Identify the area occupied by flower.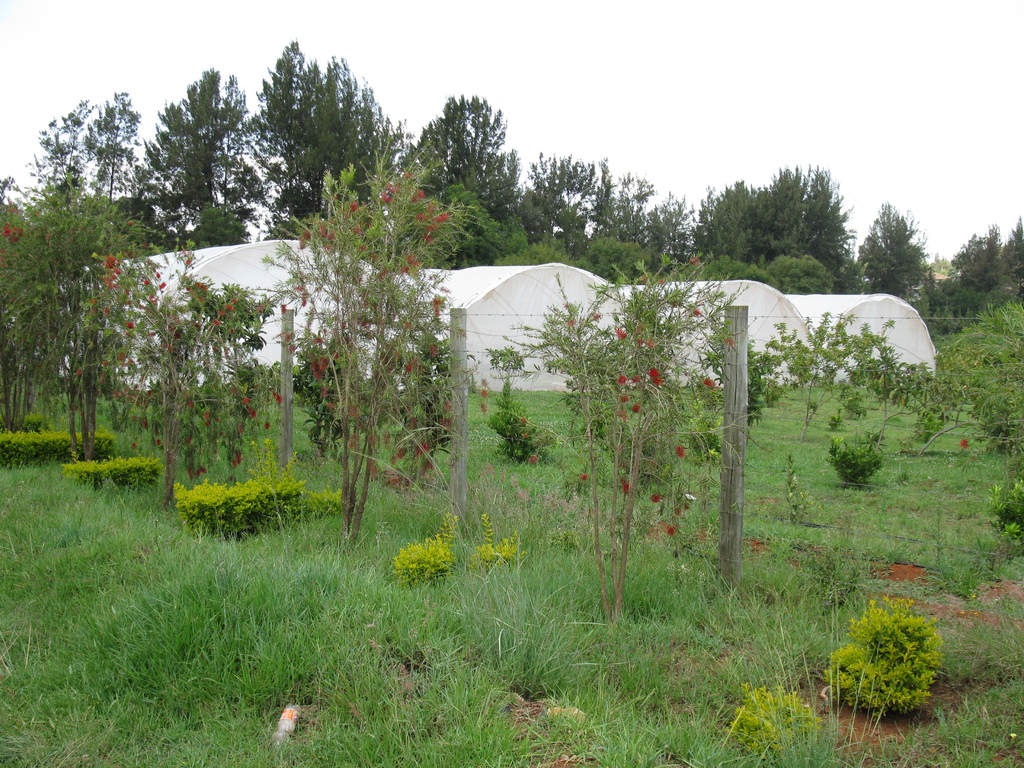
Area: locate(724, 337, 734, 349).
